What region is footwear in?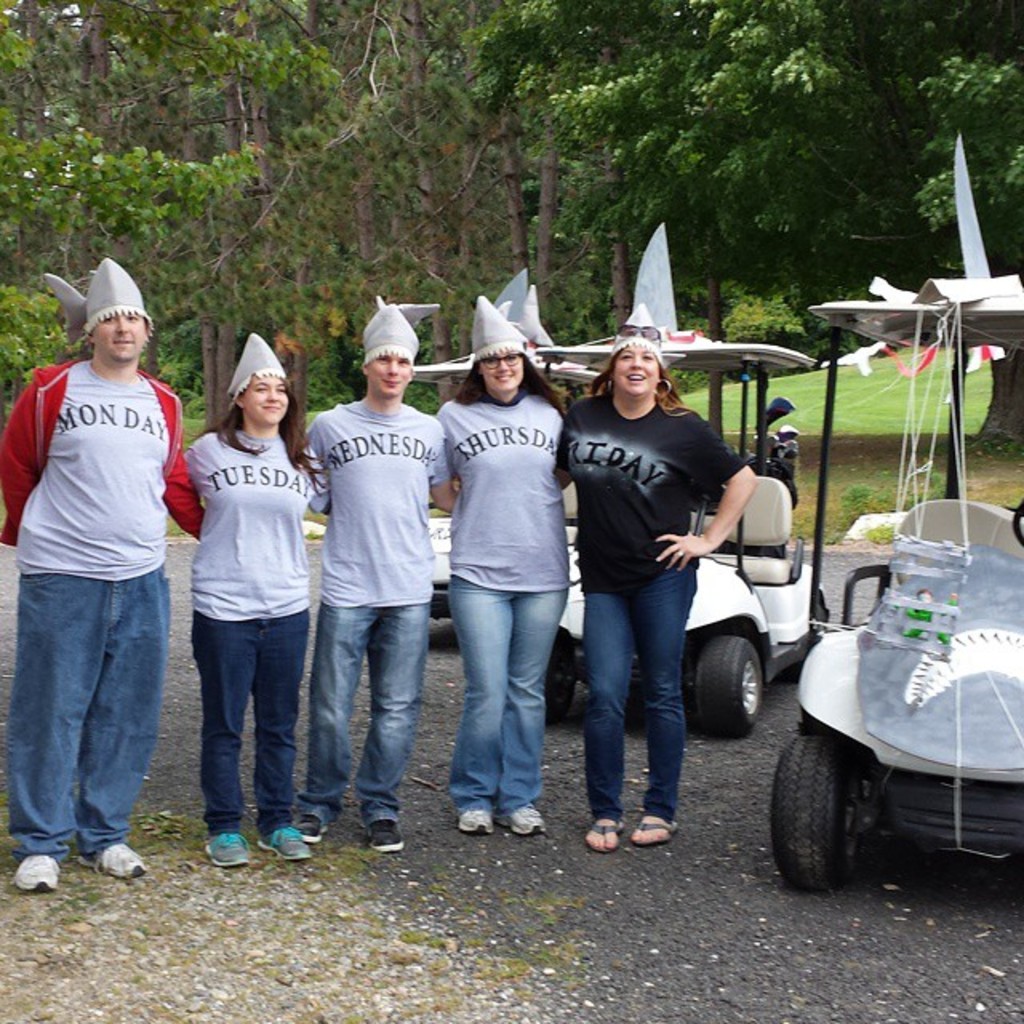
bbox(290, 814, 333, 846).
